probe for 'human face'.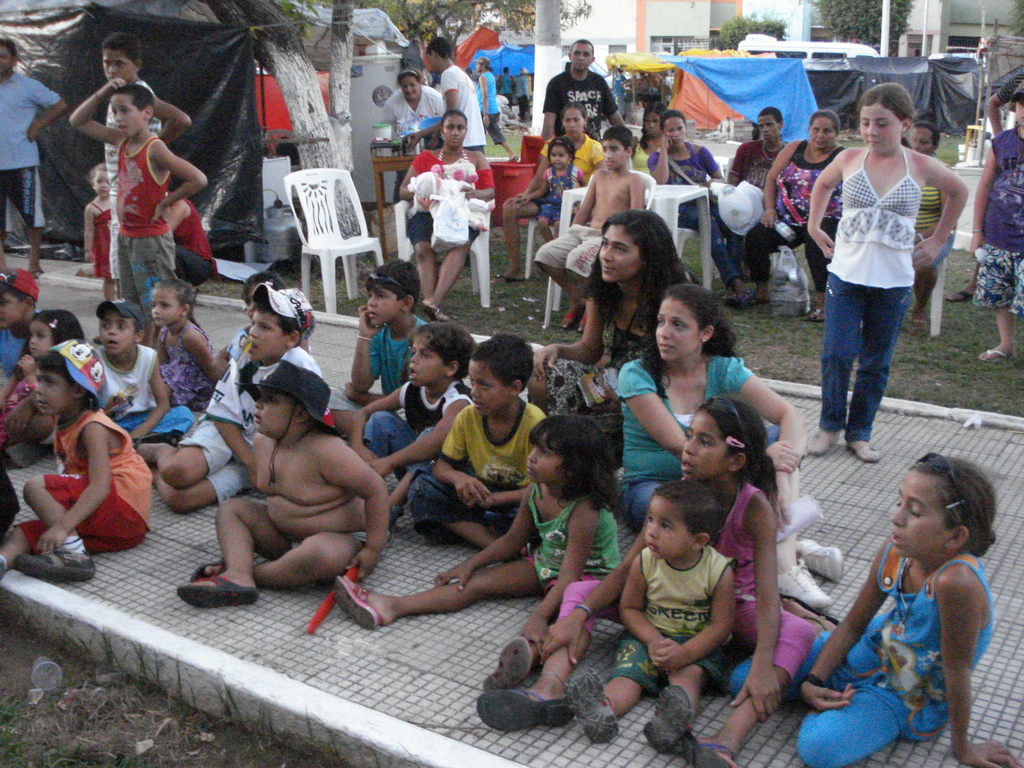
Probe result: box=[0, 44, 15, 73].
